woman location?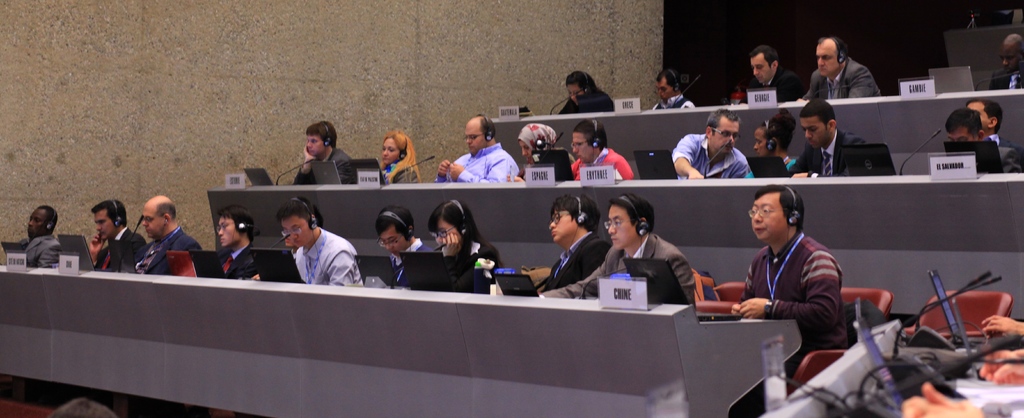
433, 200, 512, 274
